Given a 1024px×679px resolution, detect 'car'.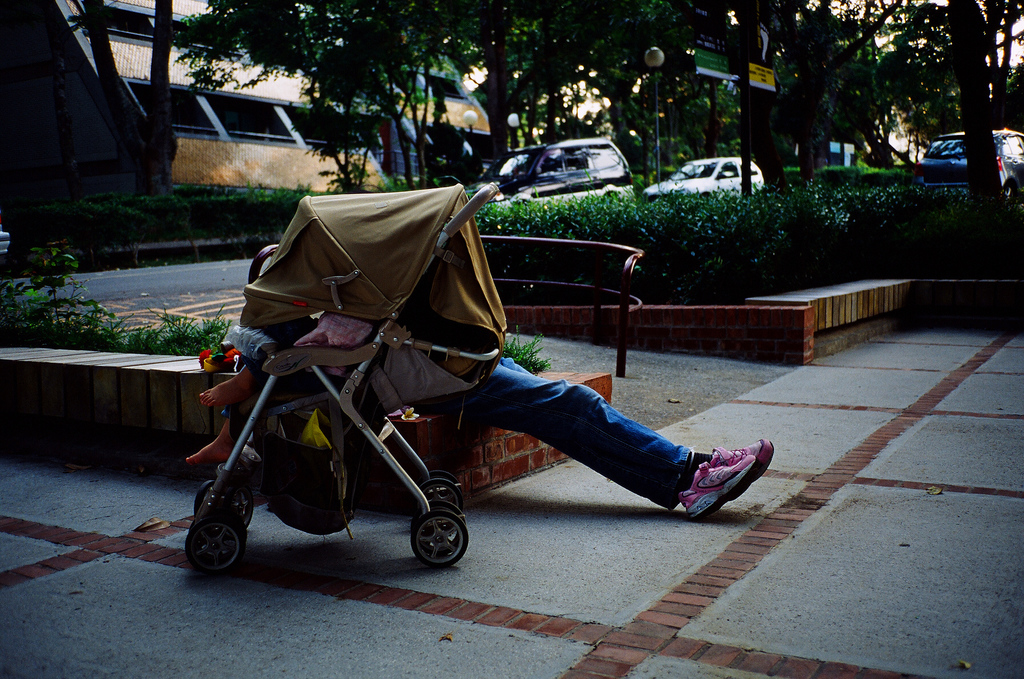
x1=636 y1=149 x2=767 y2=195.
